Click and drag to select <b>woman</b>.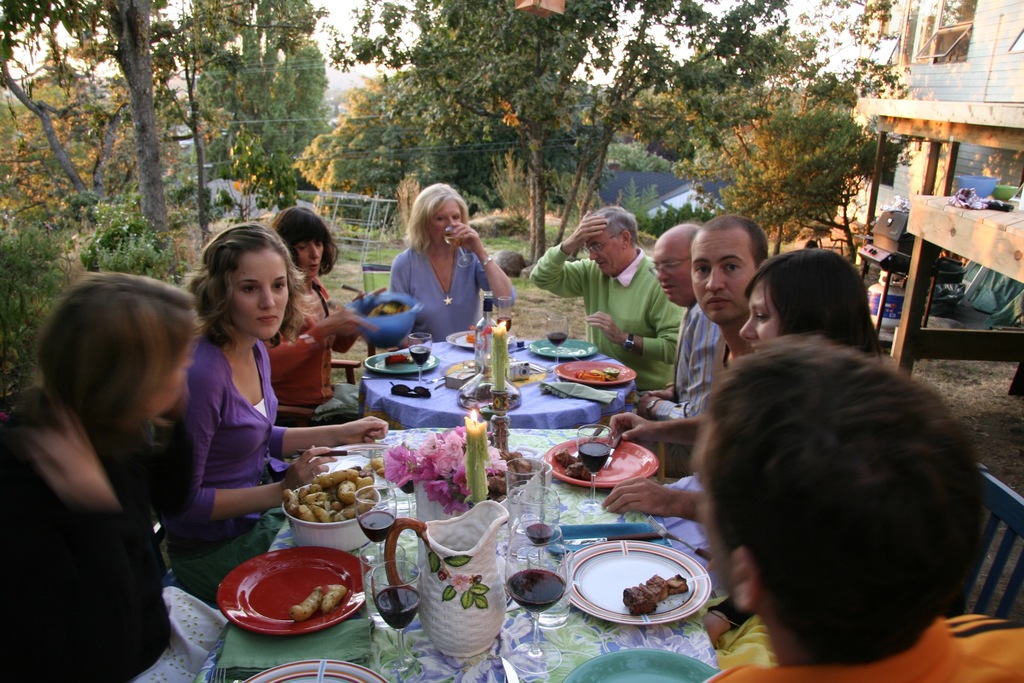
Selection: x1=264 y1=205 x2=386 y2=427.
